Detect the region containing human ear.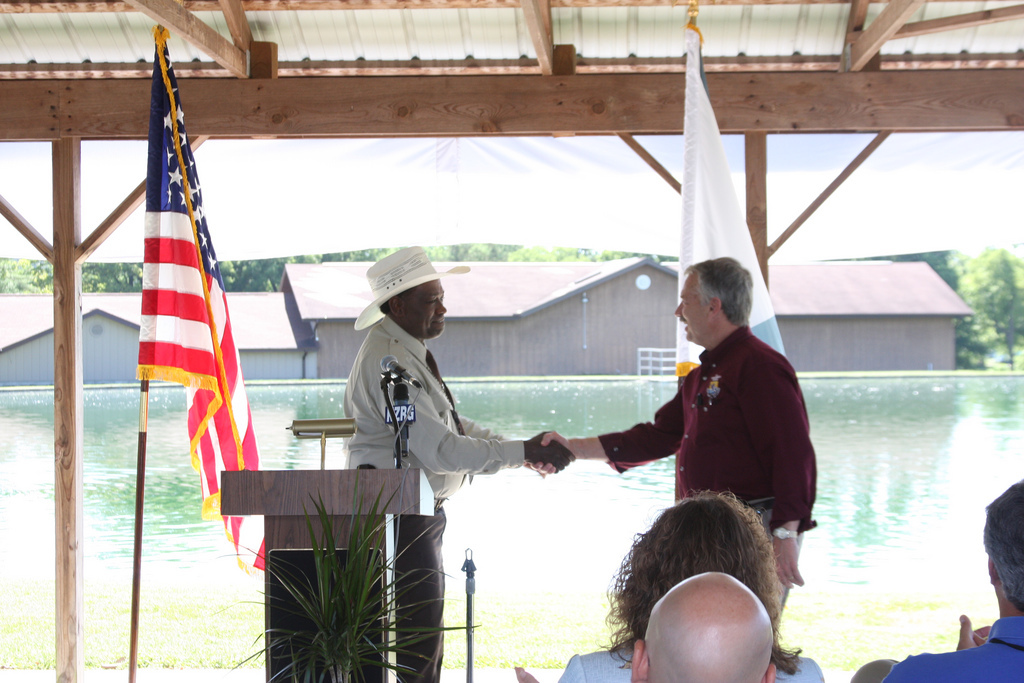
detection(631, 637, 644, 682).
